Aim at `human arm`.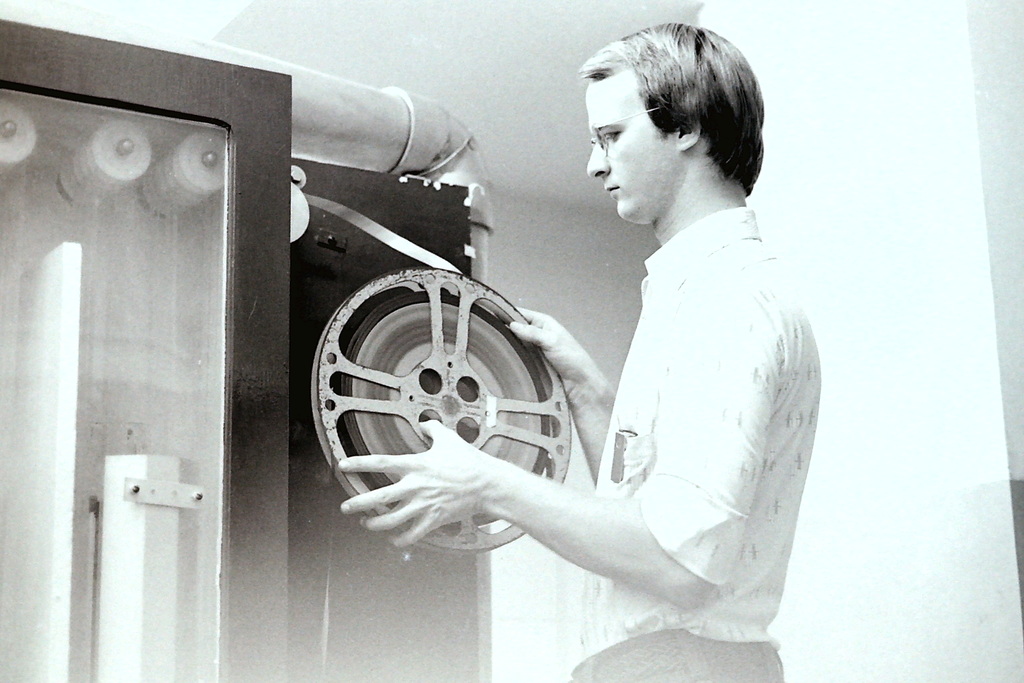
Aimed at pyautogui.locateOnScreen(392, 357, 771, 633).
